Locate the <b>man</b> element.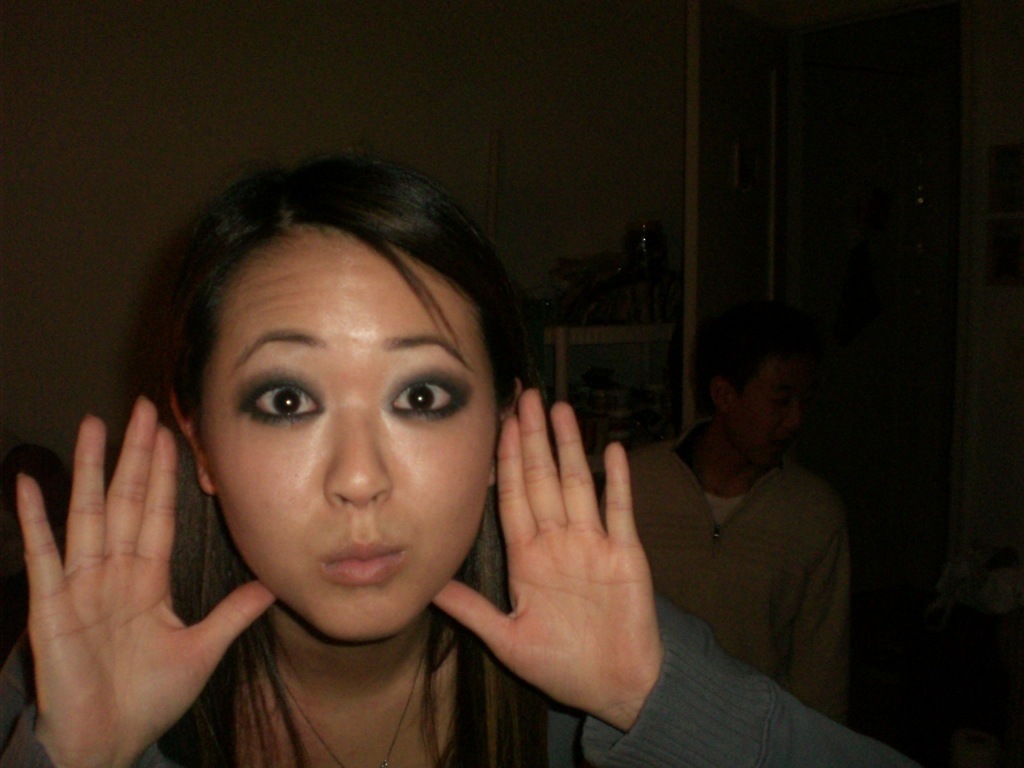
Element bbox: 615,309,878,733.
